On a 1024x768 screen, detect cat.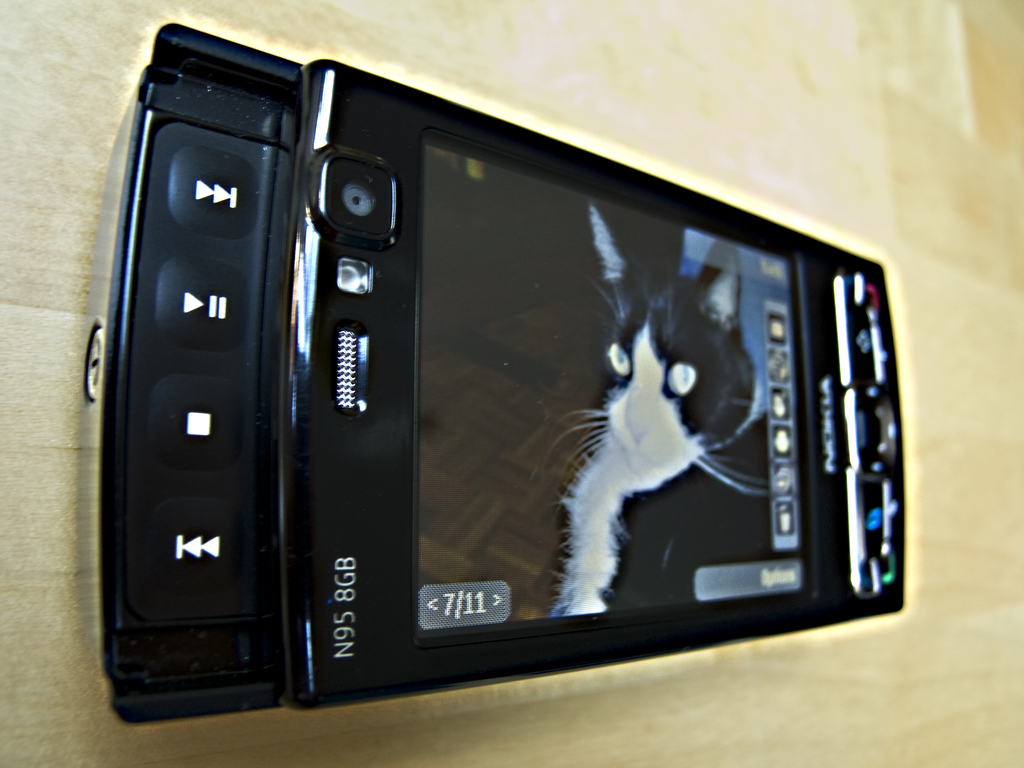
[x1=550, y1=202, x2=774, y2=617].
